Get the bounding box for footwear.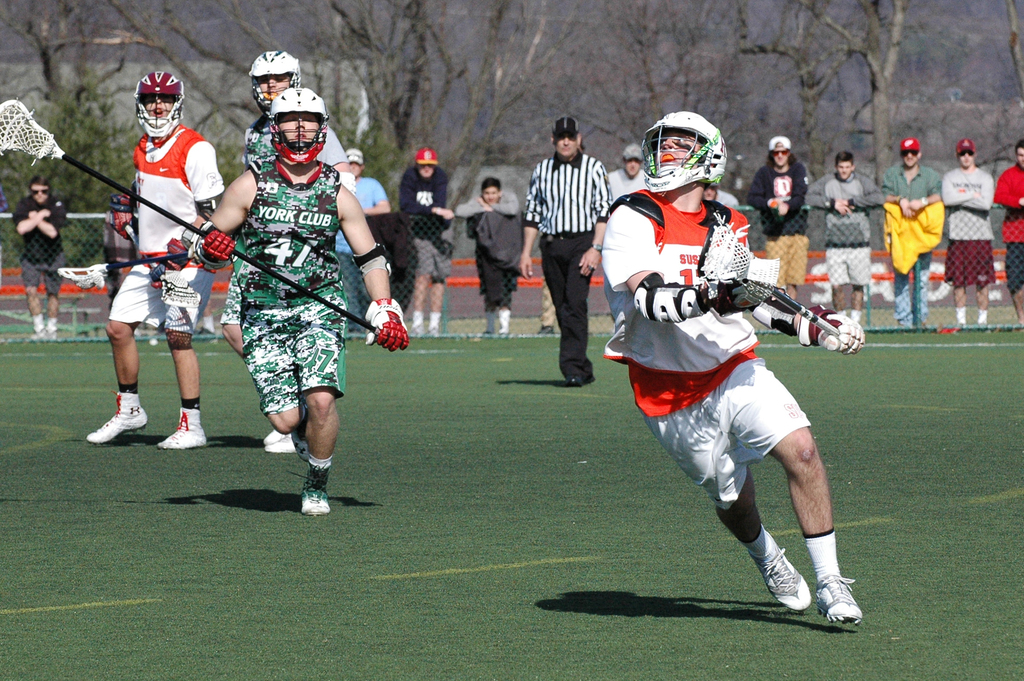
[x1=570, y1=374, x2=579, y2=388].
